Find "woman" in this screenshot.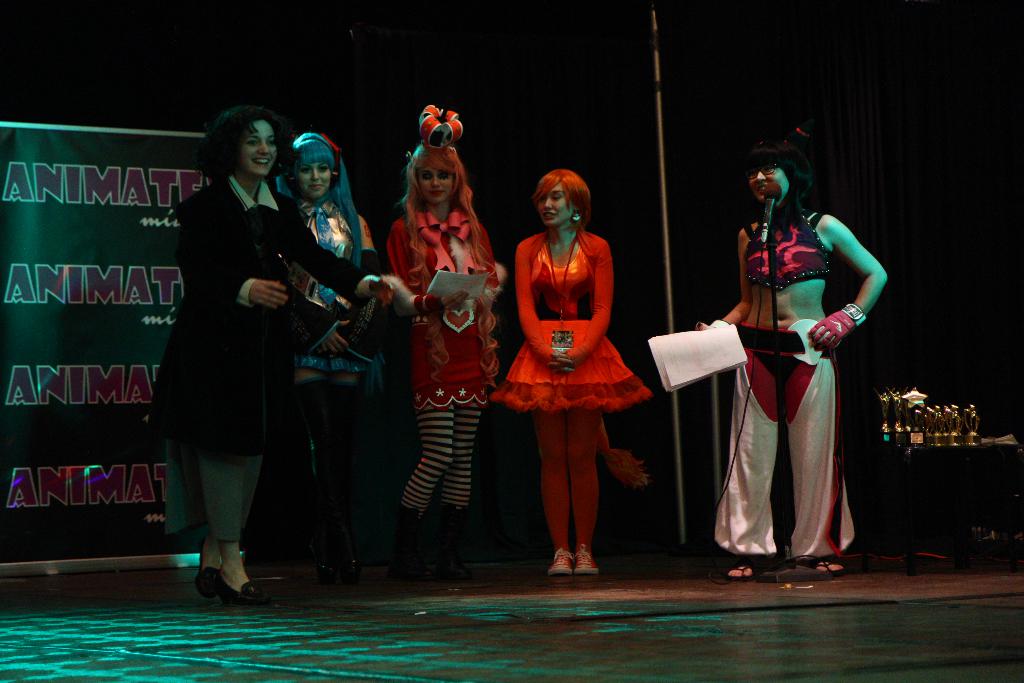
The bounding box for "woman" is select_region(150, 103, 399, 595).
